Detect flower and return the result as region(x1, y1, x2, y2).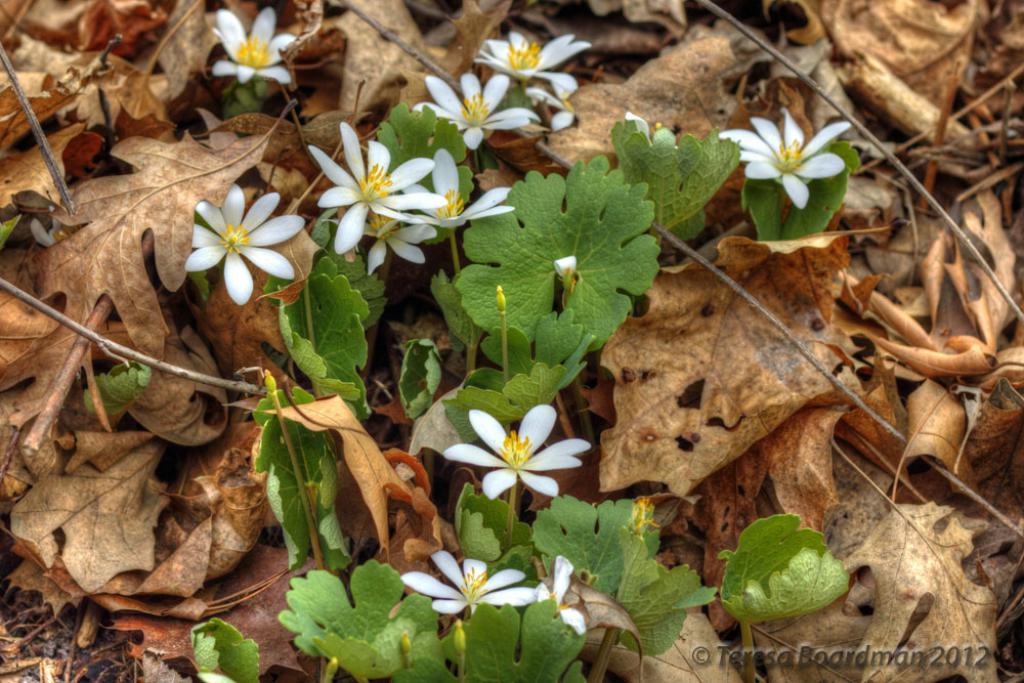
region(214, 7, 304, 83).
